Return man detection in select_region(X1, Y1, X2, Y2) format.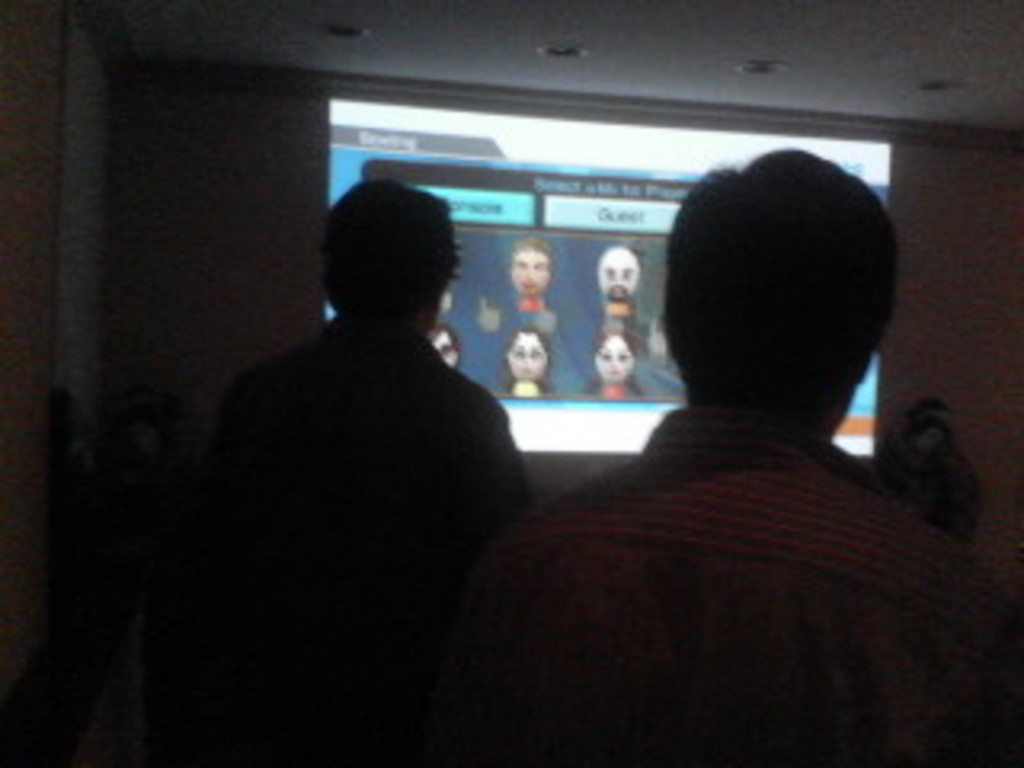
select_region(470, 150, 1008, 765).
